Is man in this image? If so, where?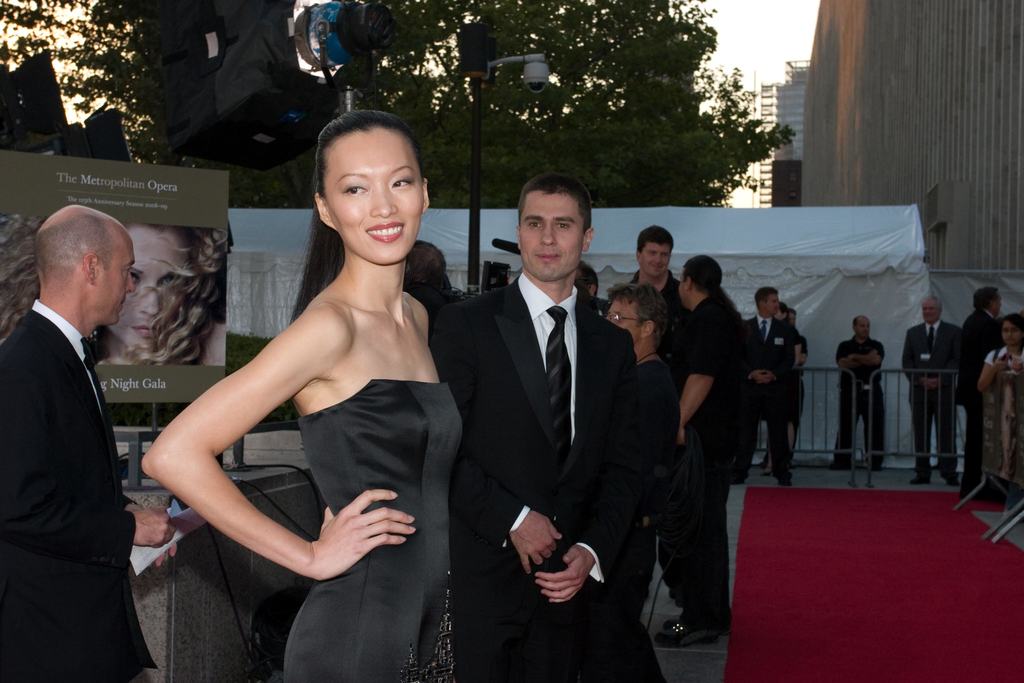
Yes, at BBox(831, 312, 886, 470).
